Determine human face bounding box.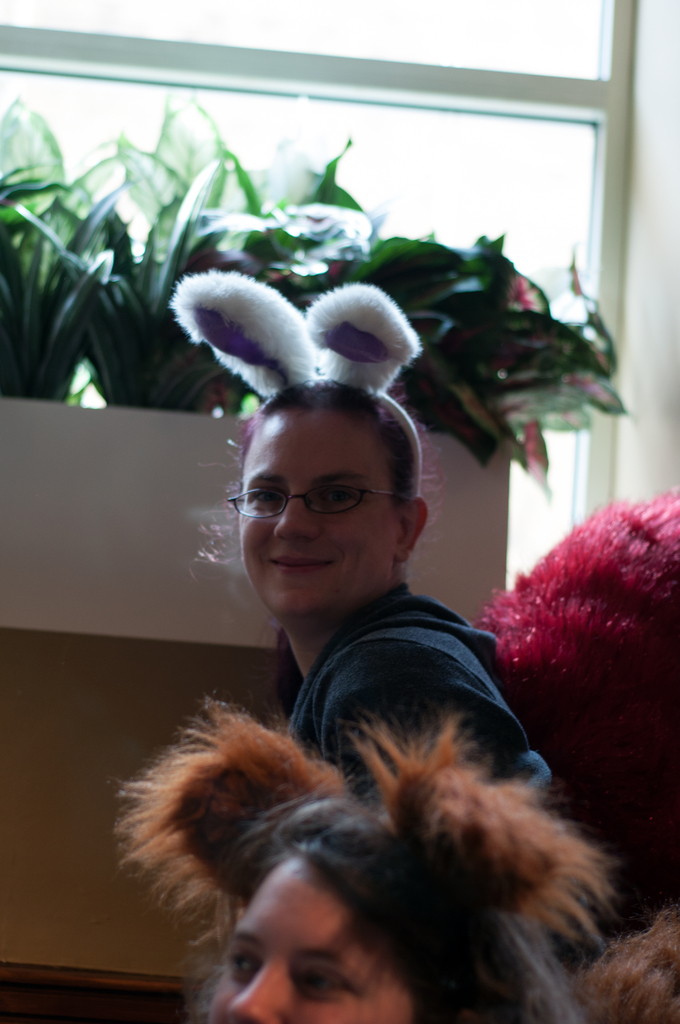
Determined: box=[239, 410, 393, 619].
